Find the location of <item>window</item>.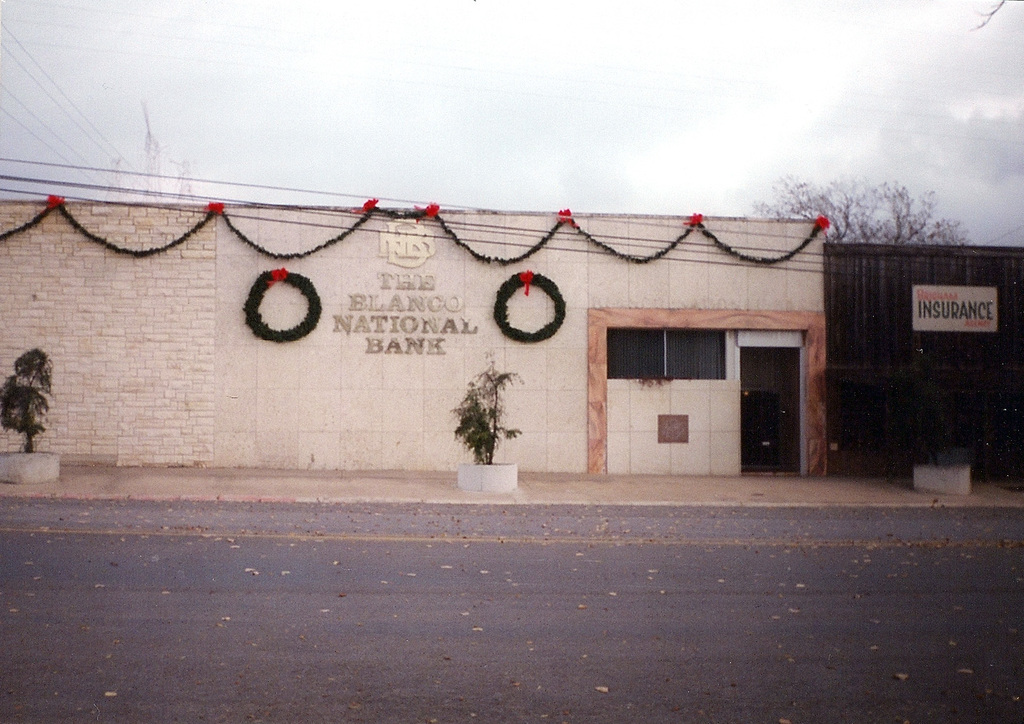
Location: {"x1": 623, "y1": 324, "x2": 741, "y2": 395}.
